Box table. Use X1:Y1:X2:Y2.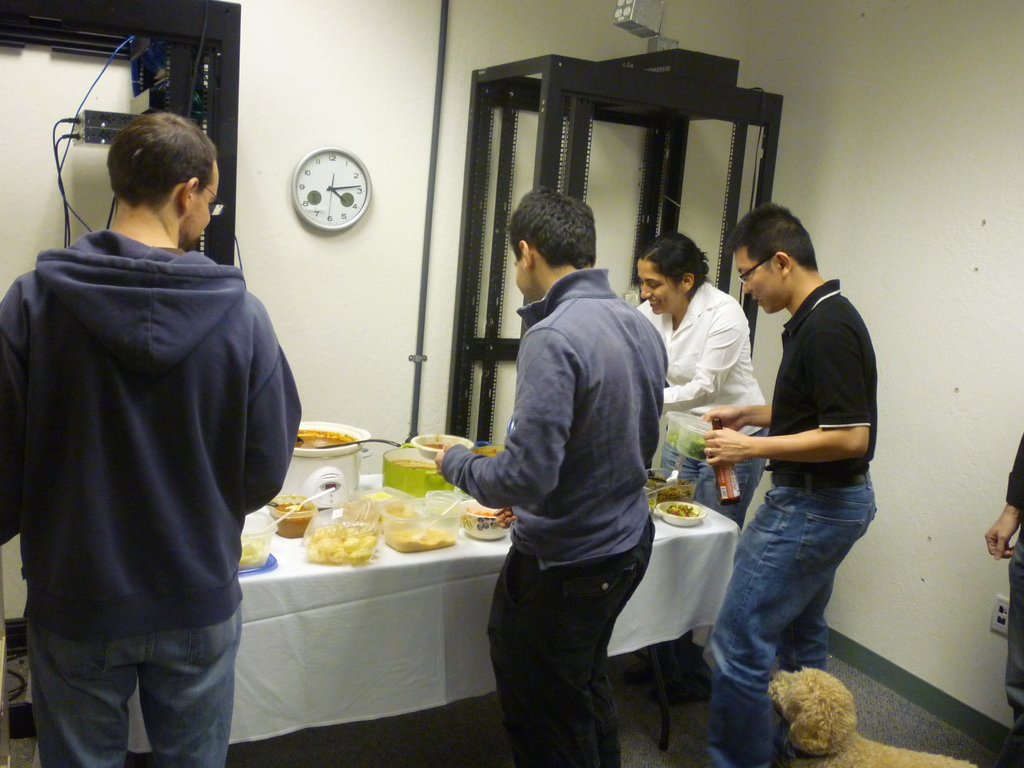
22:472:743:767.
